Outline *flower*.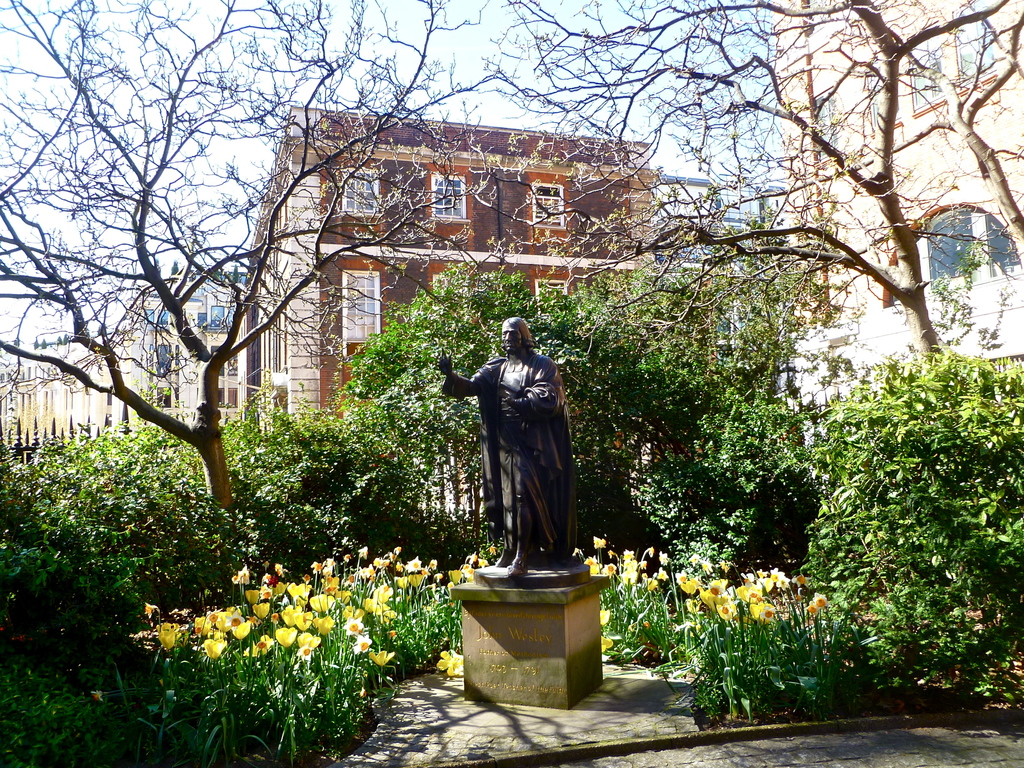
Outline: box=[271, 625, 298, 652].
